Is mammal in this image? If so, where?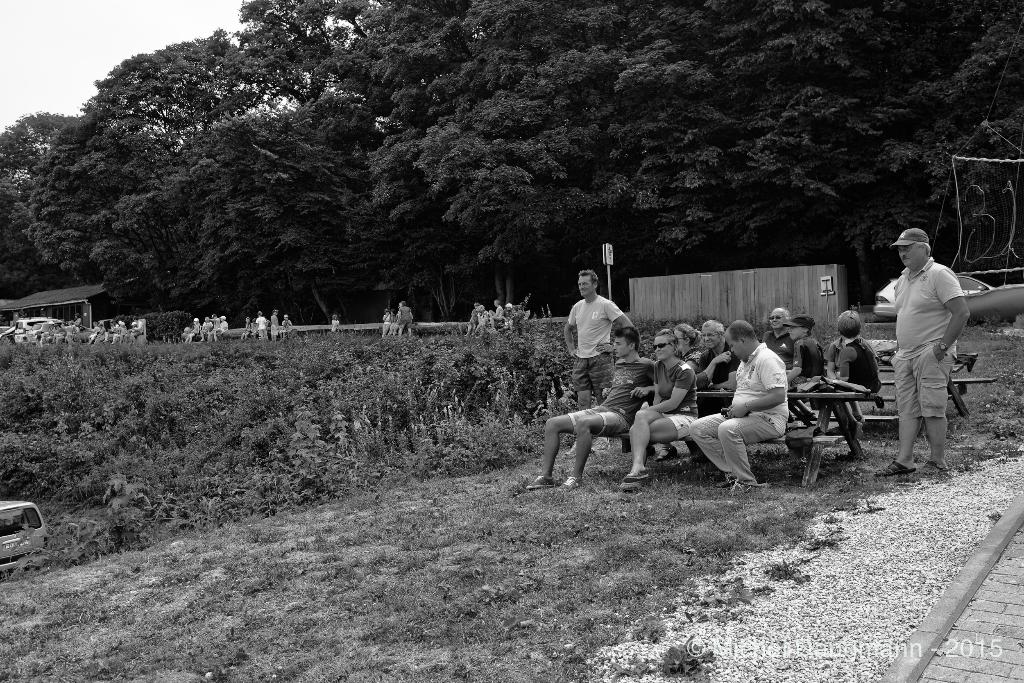
Yes, at bbox=(184, 319, 202, 343).
